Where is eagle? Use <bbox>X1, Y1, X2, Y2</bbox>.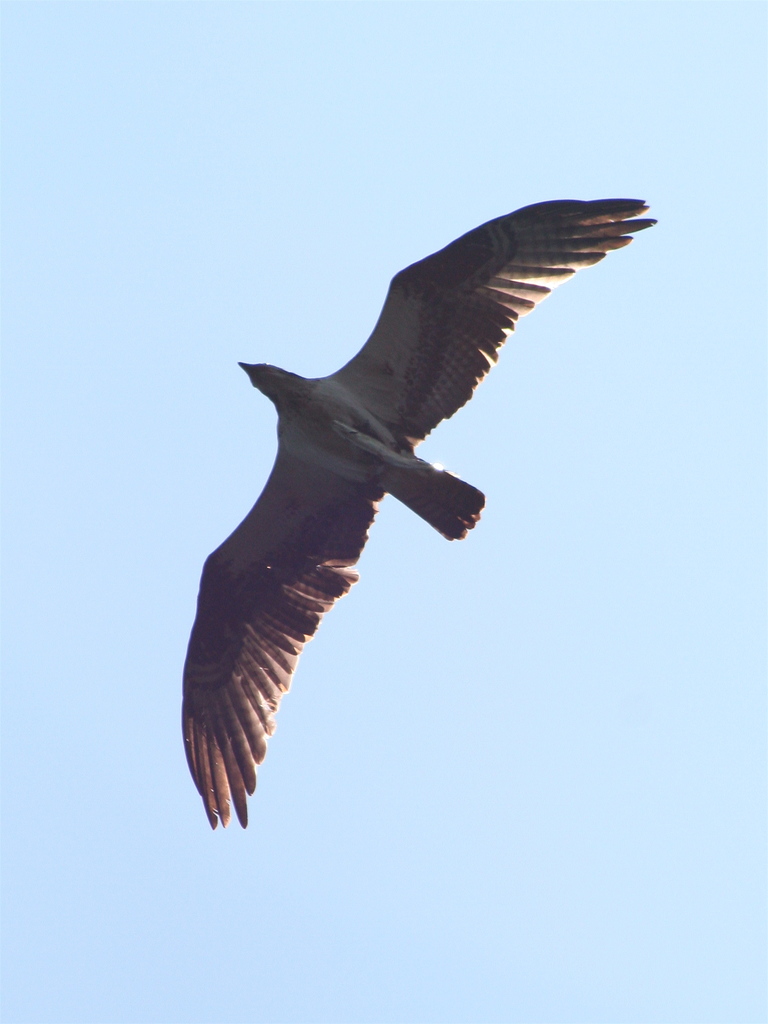
<bbox>148, 172, 675, 833</bbox>.
